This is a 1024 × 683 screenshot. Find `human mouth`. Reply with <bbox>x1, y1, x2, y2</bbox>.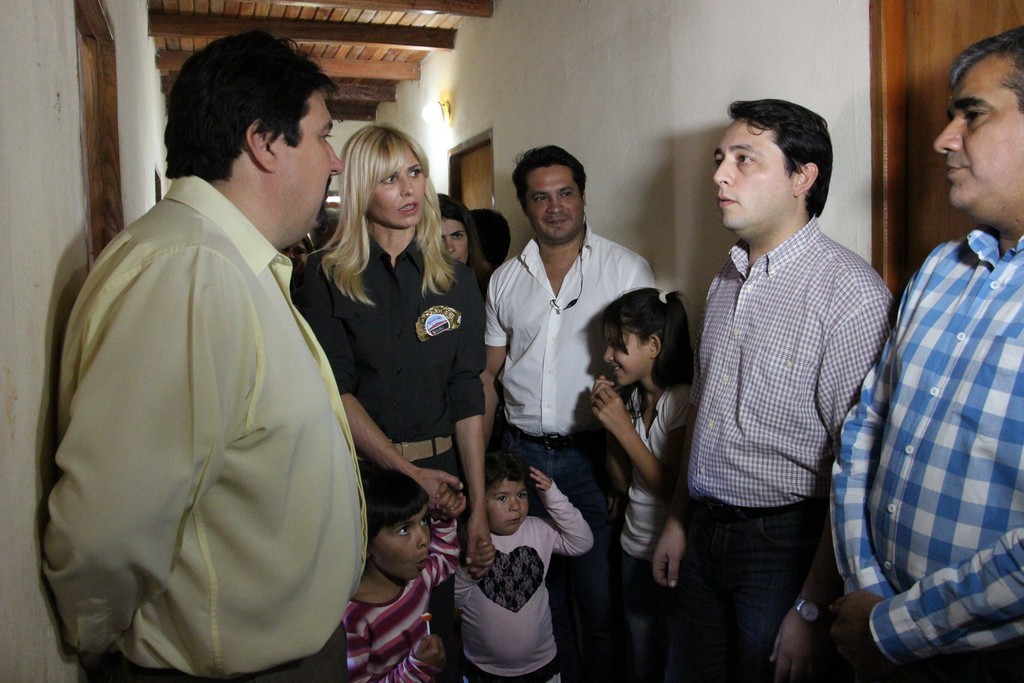
<bbox>398, 203, 419, 216</bbox>.
